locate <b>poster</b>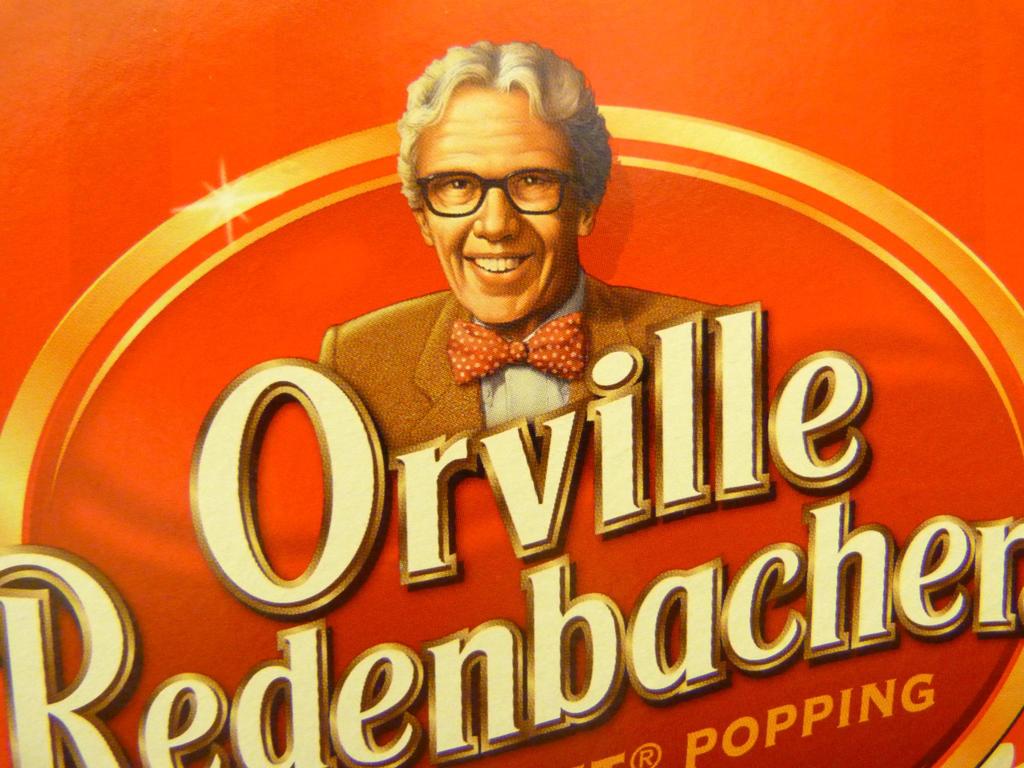
<bbox>0, 0, 1023, 767</bbox>
